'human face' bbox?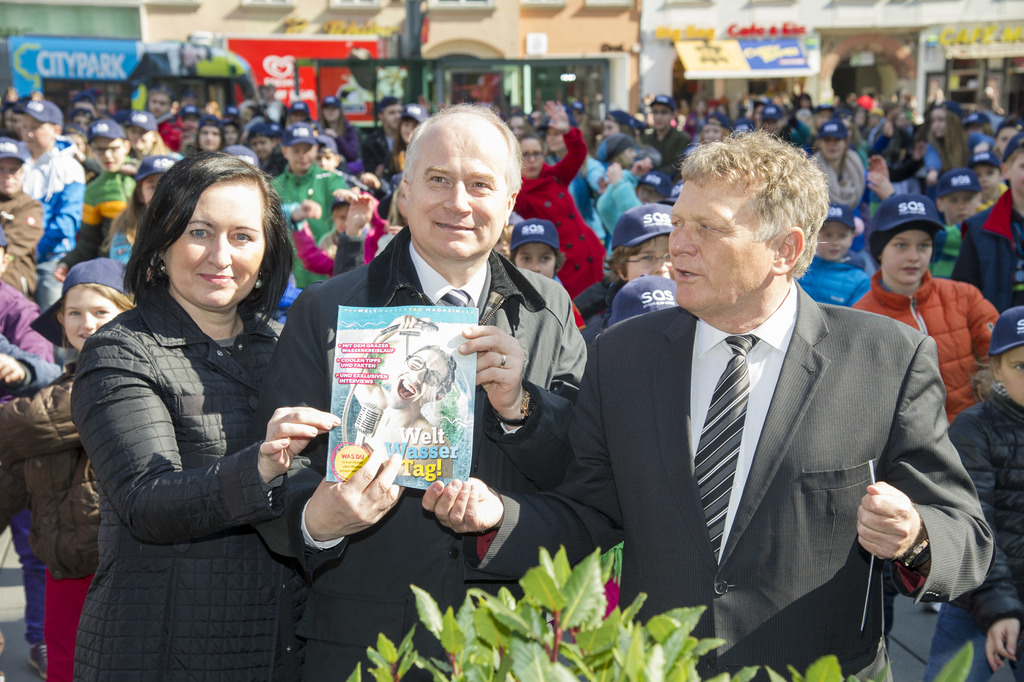
select_region(998, 345, 1023, 408)
